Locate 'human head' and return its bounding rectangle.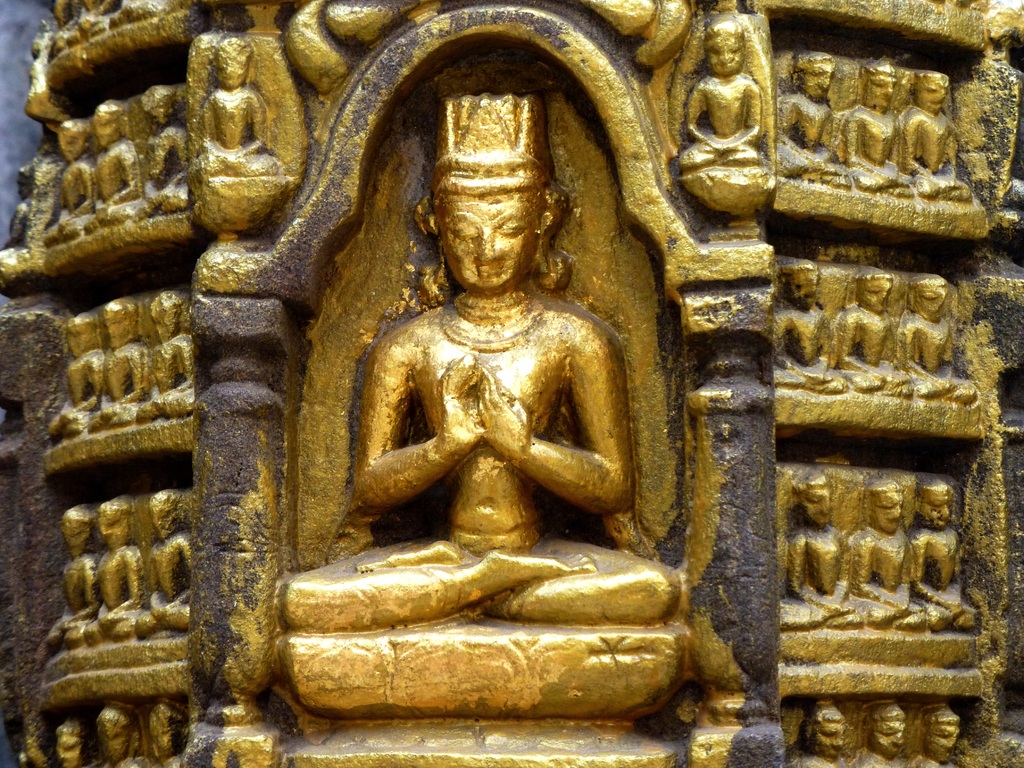
{"x1": 64, "y1": 313, "x2": 100, "y2": 360}.
